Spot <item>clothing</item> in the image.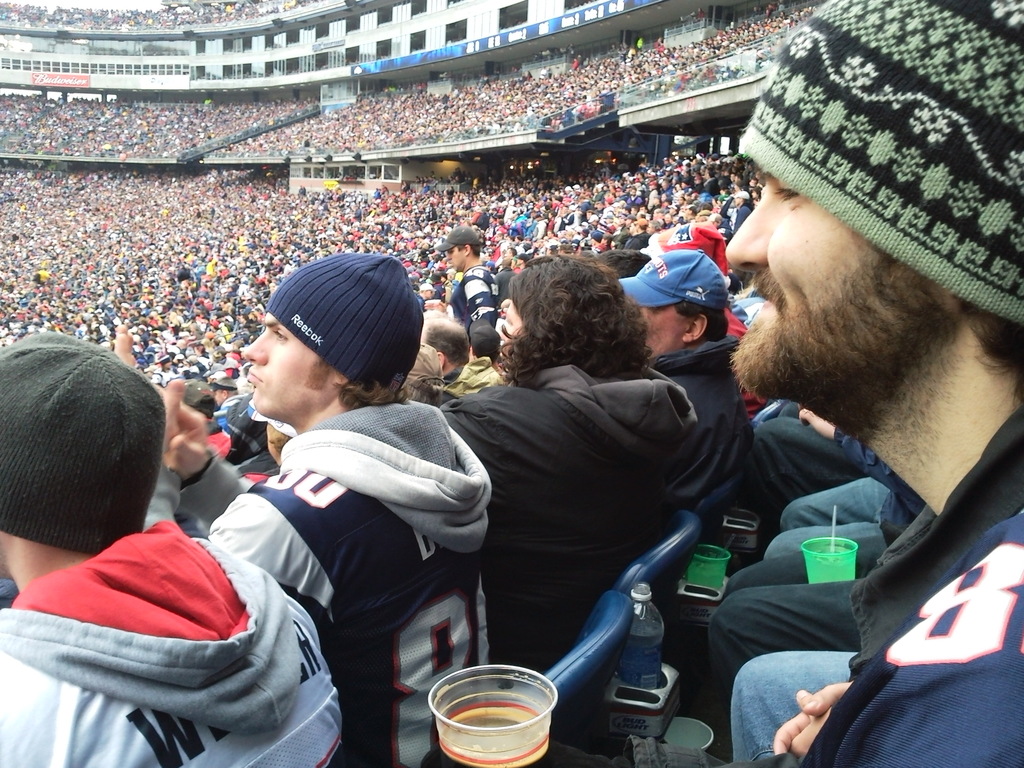
<item>clothing</item> found at <bbox>722, 404, 1023, 767</bbox>.
